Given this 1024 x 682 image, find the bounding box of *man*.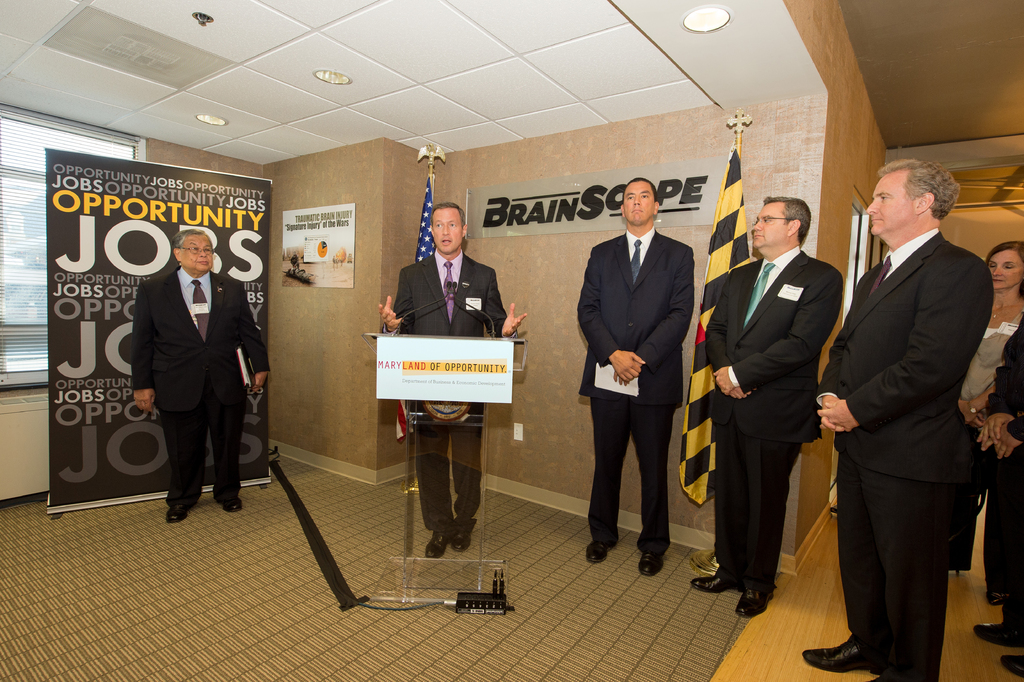
<bbox>575, 178, 696, 578</bbox>.
